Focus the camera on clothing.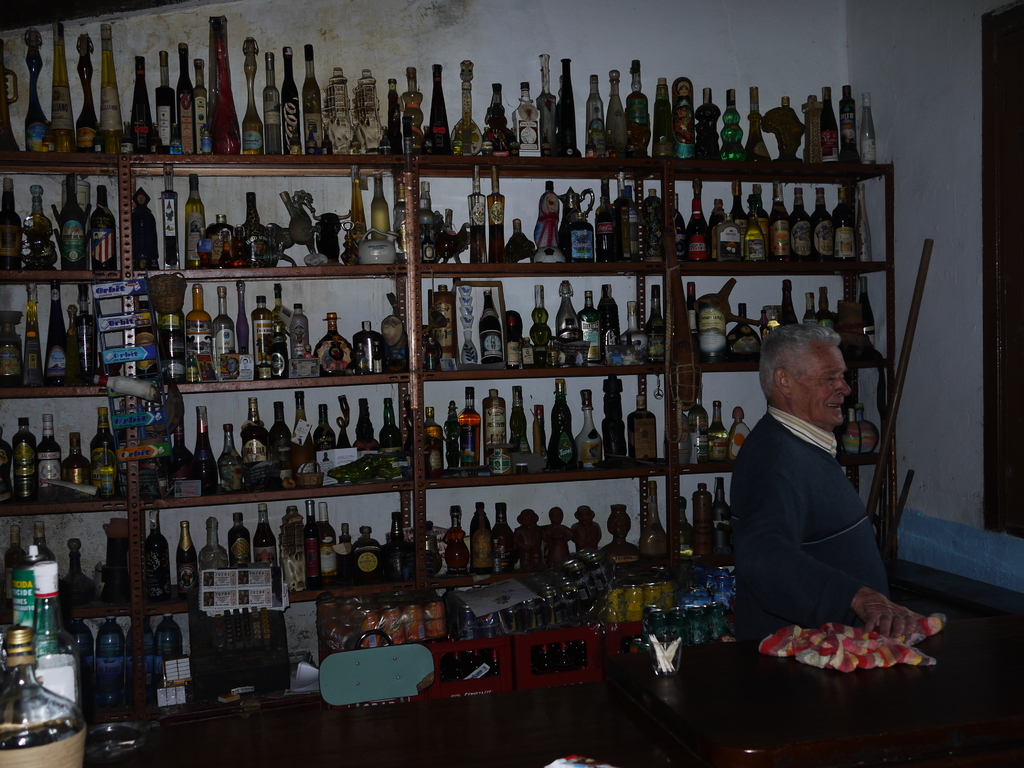
Focus region: 726 362 907 658.
